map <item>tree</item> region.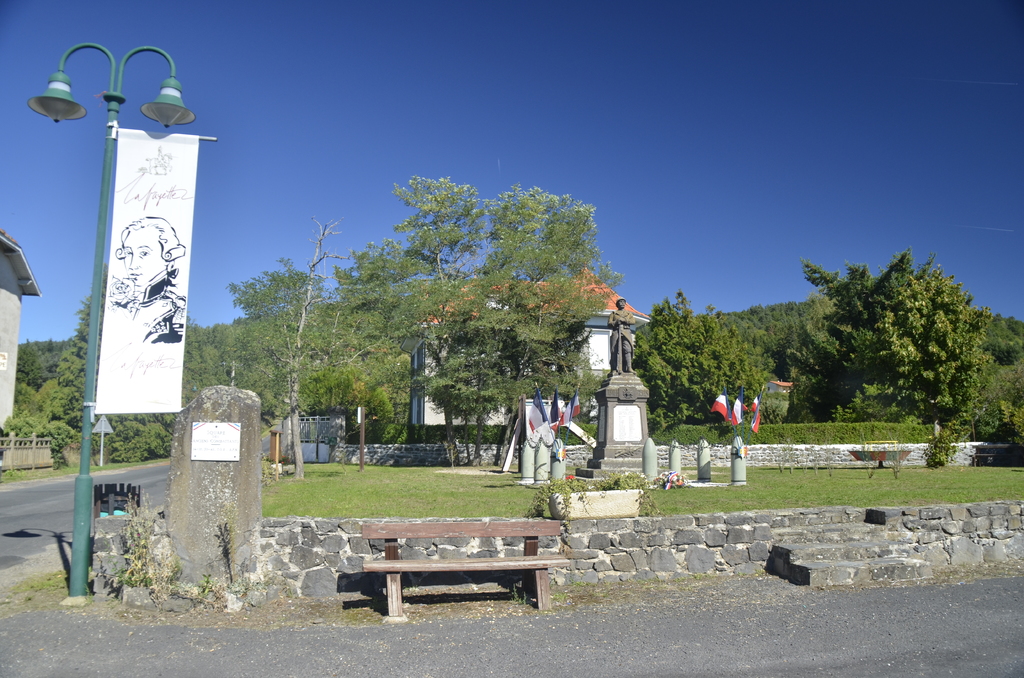
Mapped to (x1=0, y1=296, x2=92, y2=471).
